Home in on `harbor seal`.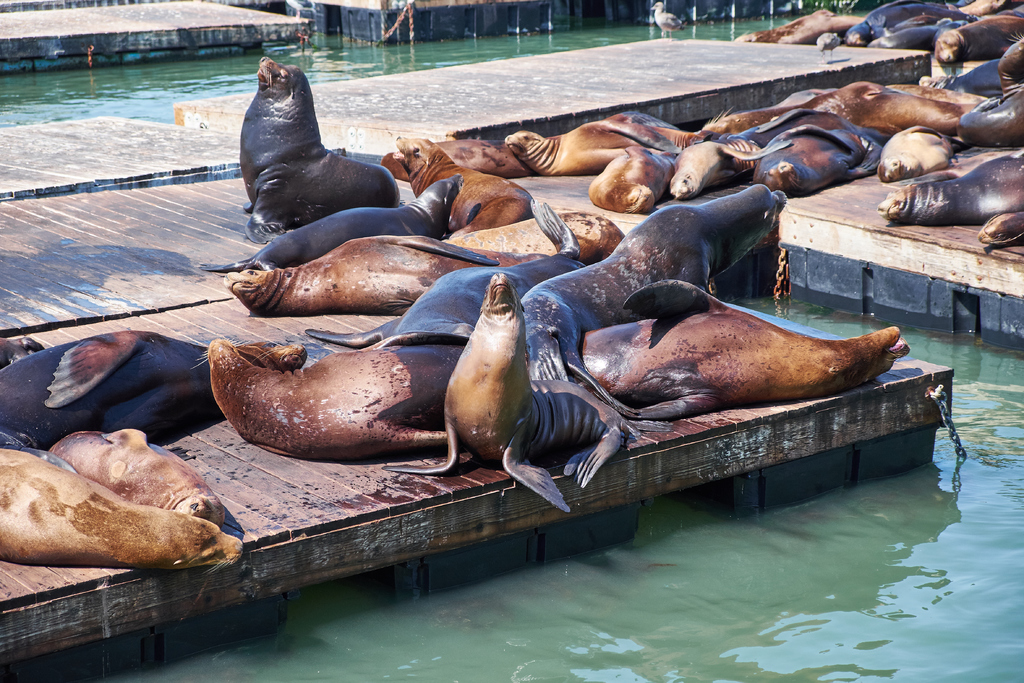
Homed in at rect(236, 58, 399, 242).
